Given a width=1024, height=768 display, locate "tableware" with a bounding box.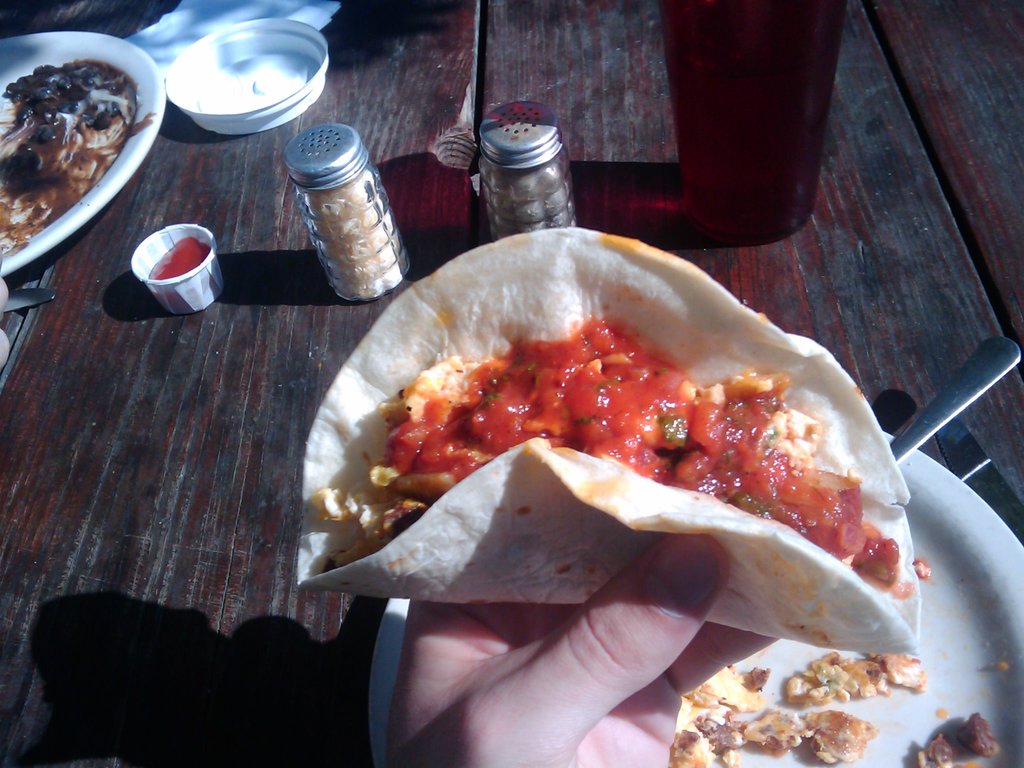
Located: (369,431,1023,767).
